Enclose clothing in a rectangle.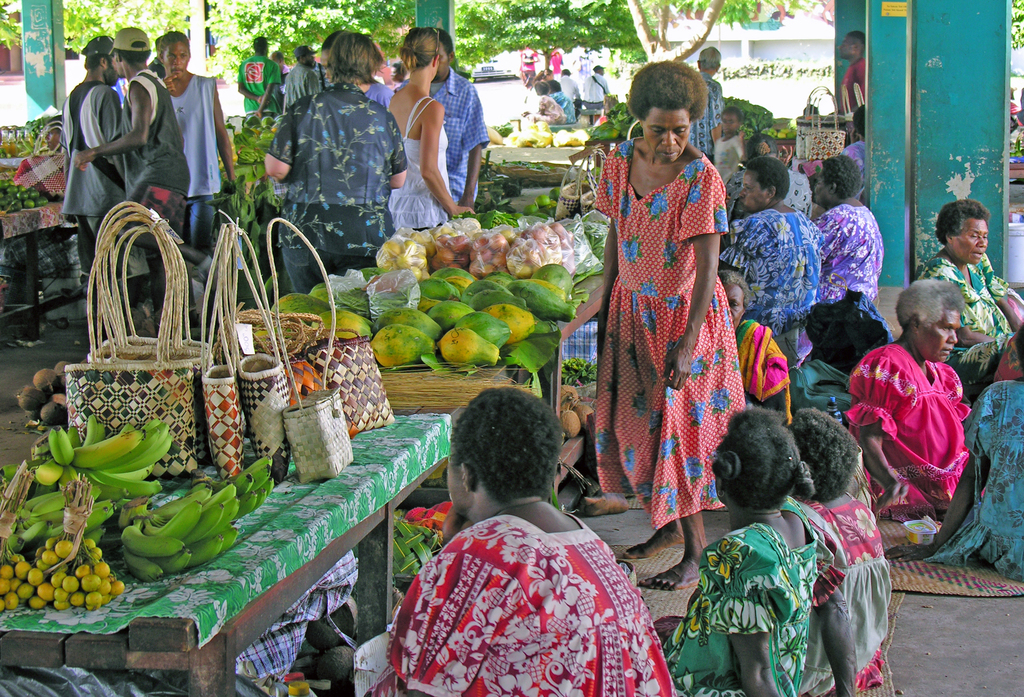
845 48 867 110.
